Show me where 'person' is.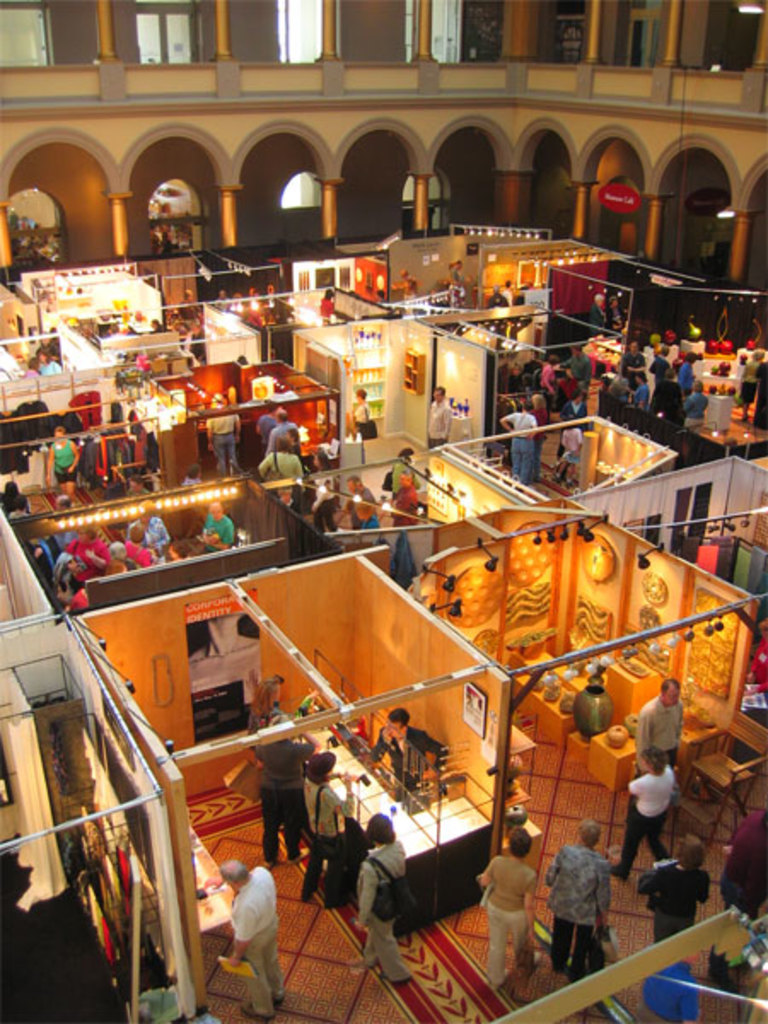
'person' is at {"left": 193, "top": 495, "right": 234, "bottom": 556}.
